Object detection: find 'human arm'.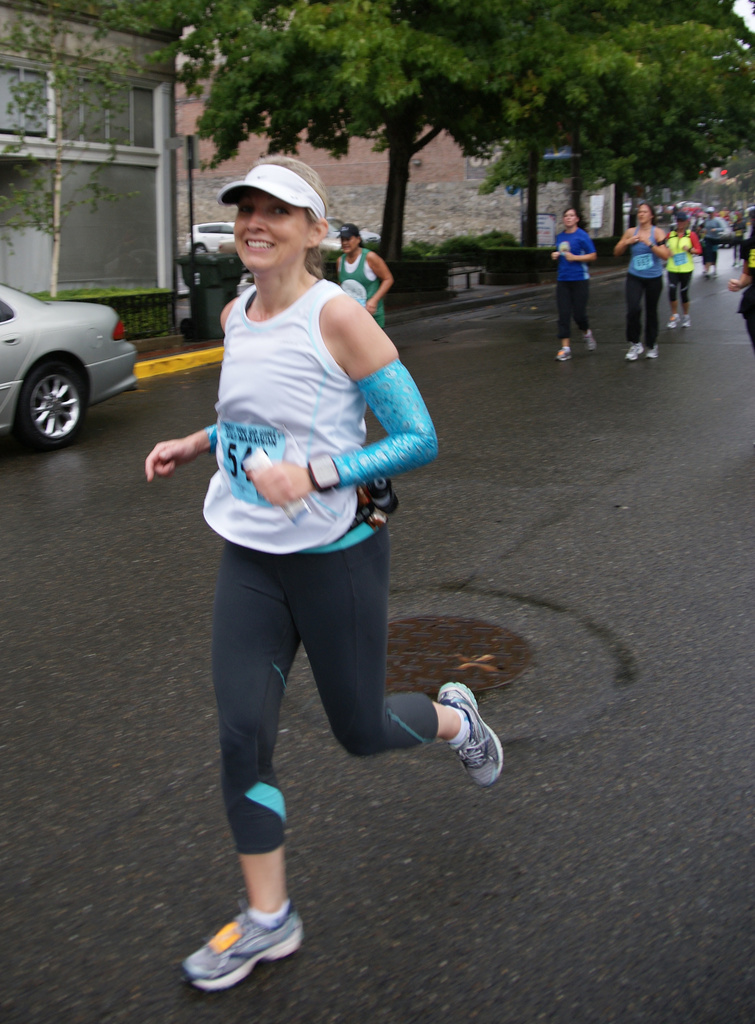
x1=681 y1=229 x2=706 y2=255.
